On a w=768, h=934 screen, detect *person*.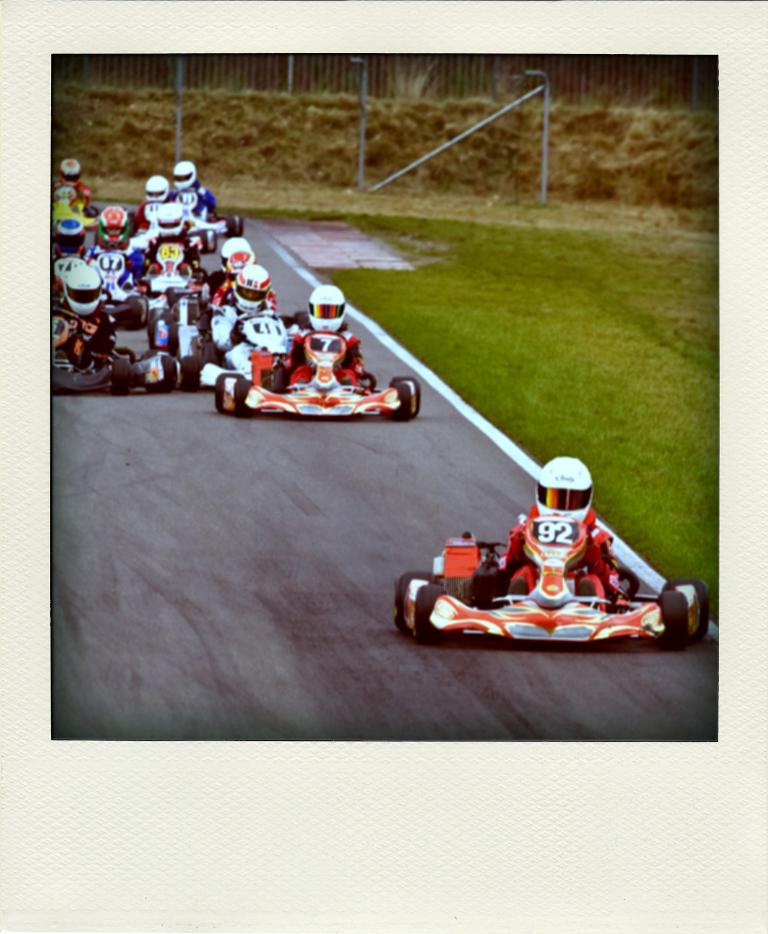
51 251 114 345.
